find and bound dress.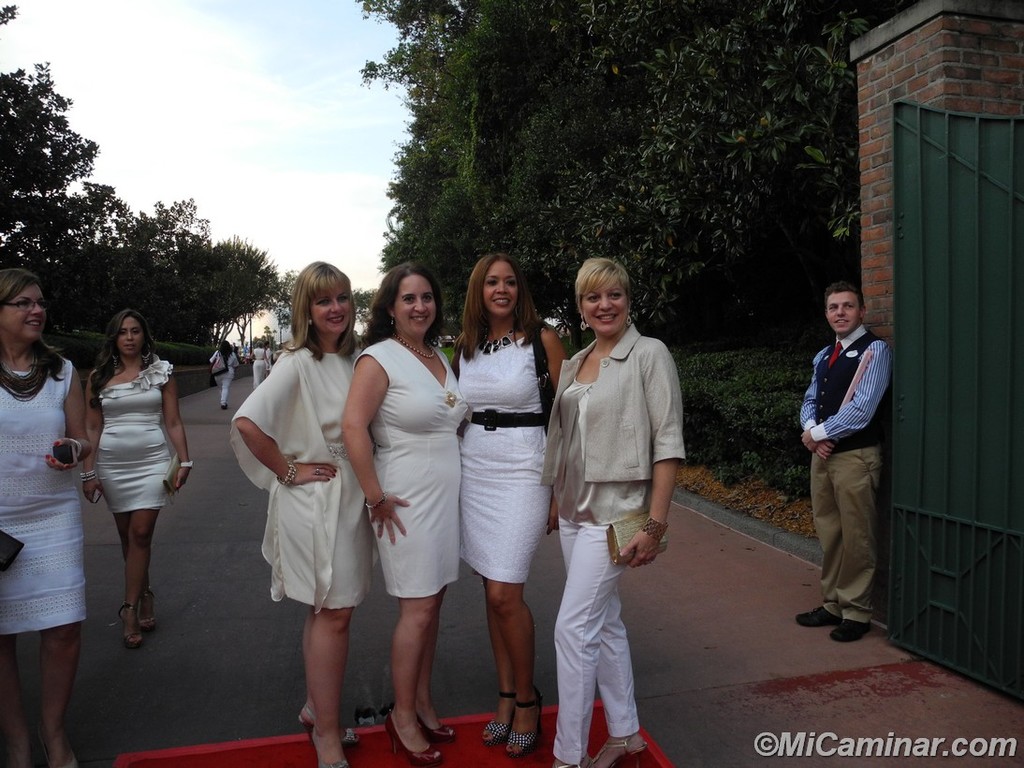
Bound: {"x1": 0, "y1": 353, "x2": 80, "y2": 644}.
